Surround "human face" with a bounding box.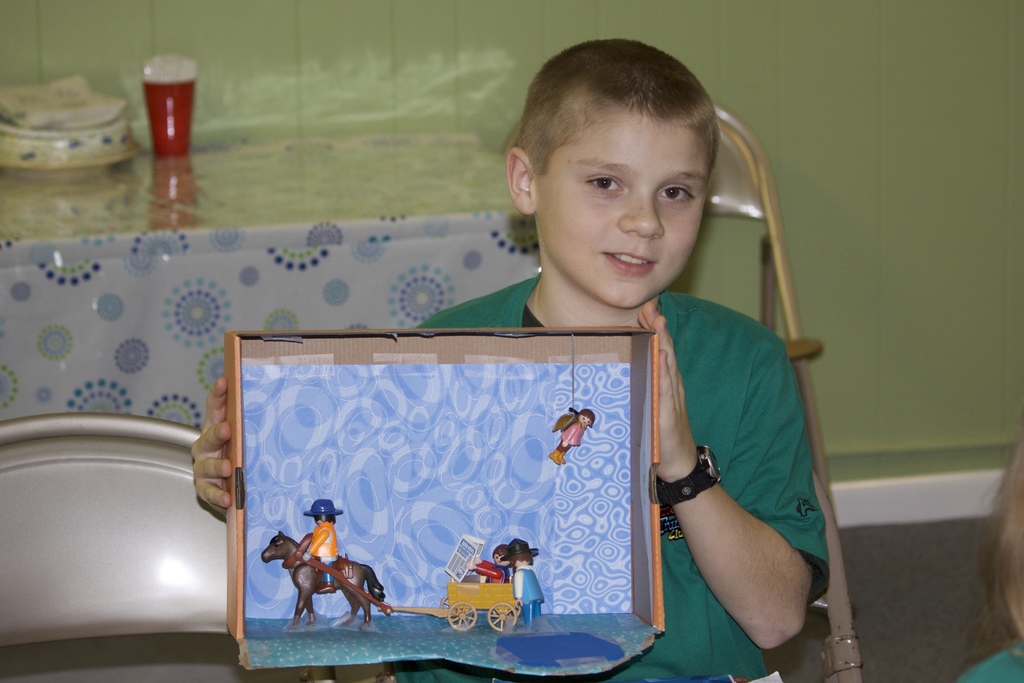
region(493, 552, 513, 567).
